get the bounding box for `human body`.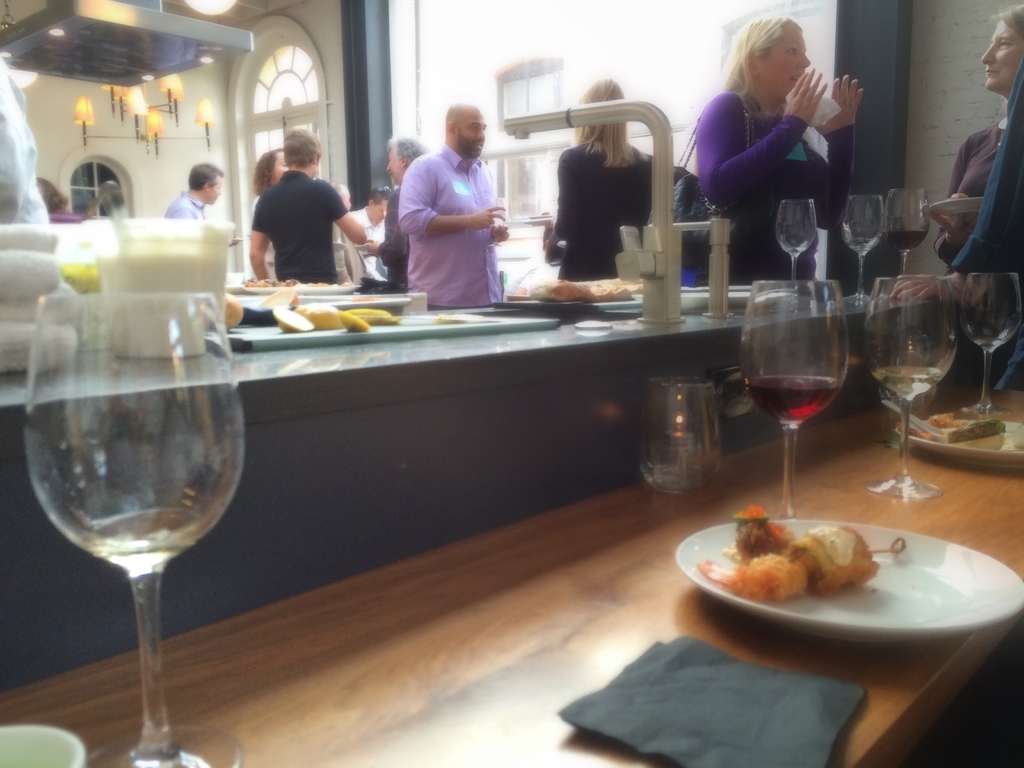
546 79 654 280.
